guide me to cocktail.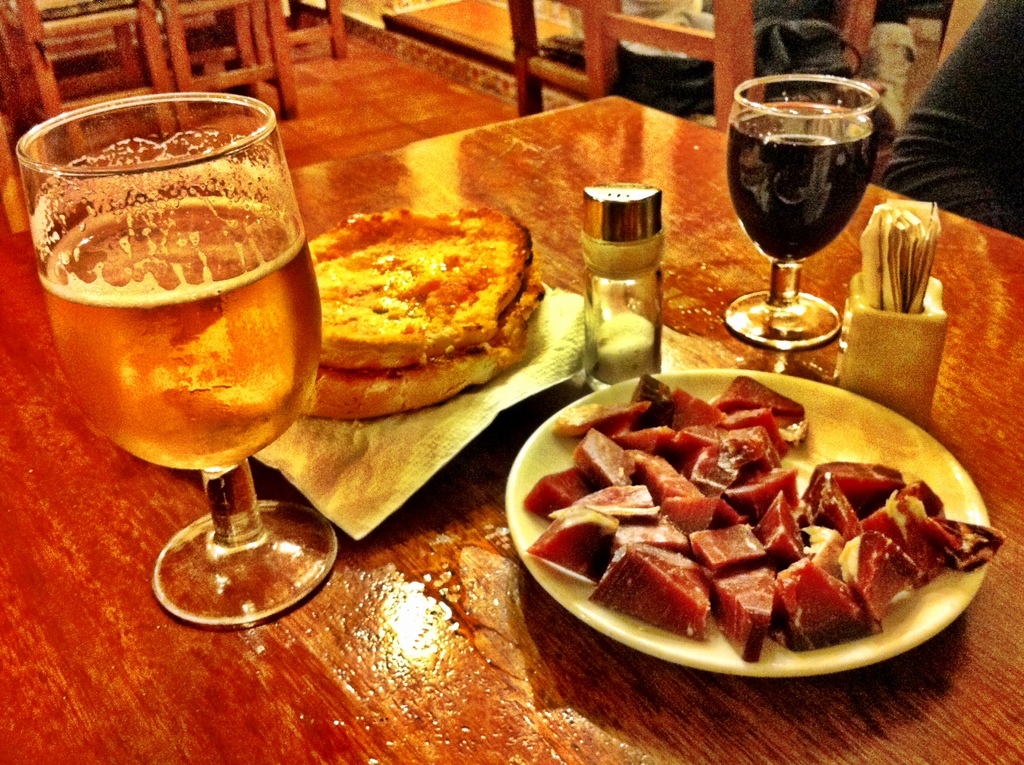
Guidance: left=727, top=63, right=884, bottom=344.
